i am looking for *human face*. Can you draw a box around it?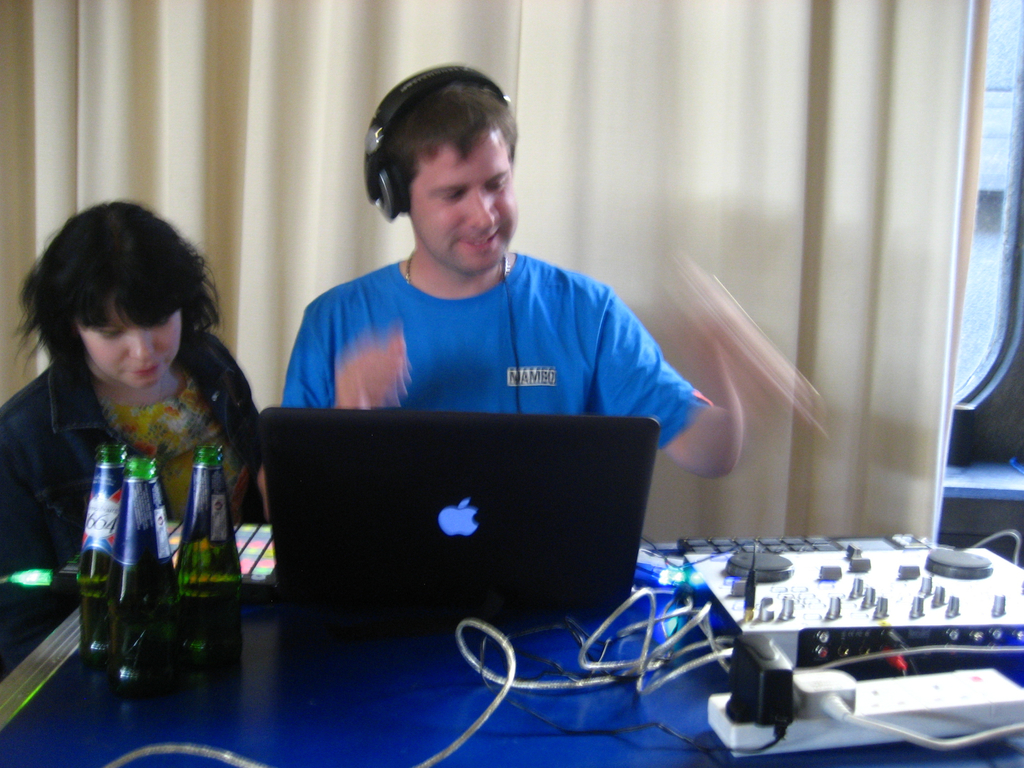
Sure, the bounding box is pyautogui.locateOnScreen(409, 124, 516, 278).
